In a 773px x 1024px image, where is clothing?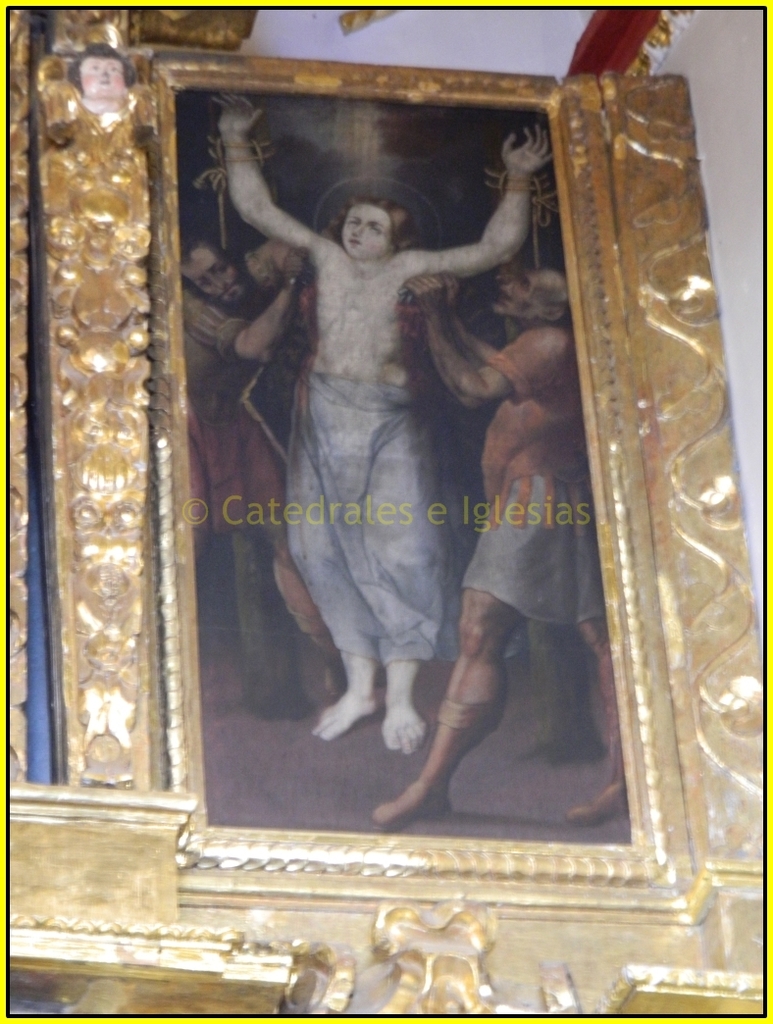
{"x1": 285, "y1": 370, "x2": 464, "y2": 670}.
